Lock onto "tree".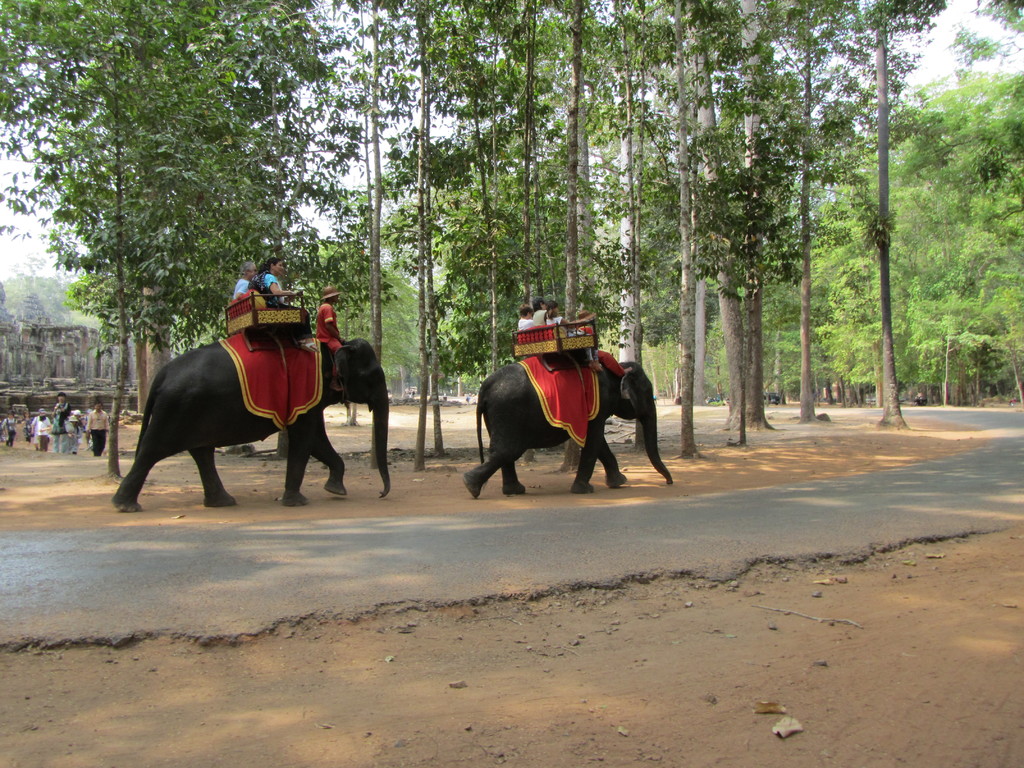
Locked: pyautogui.locateOnScreen(0, 0, 335, 417).
